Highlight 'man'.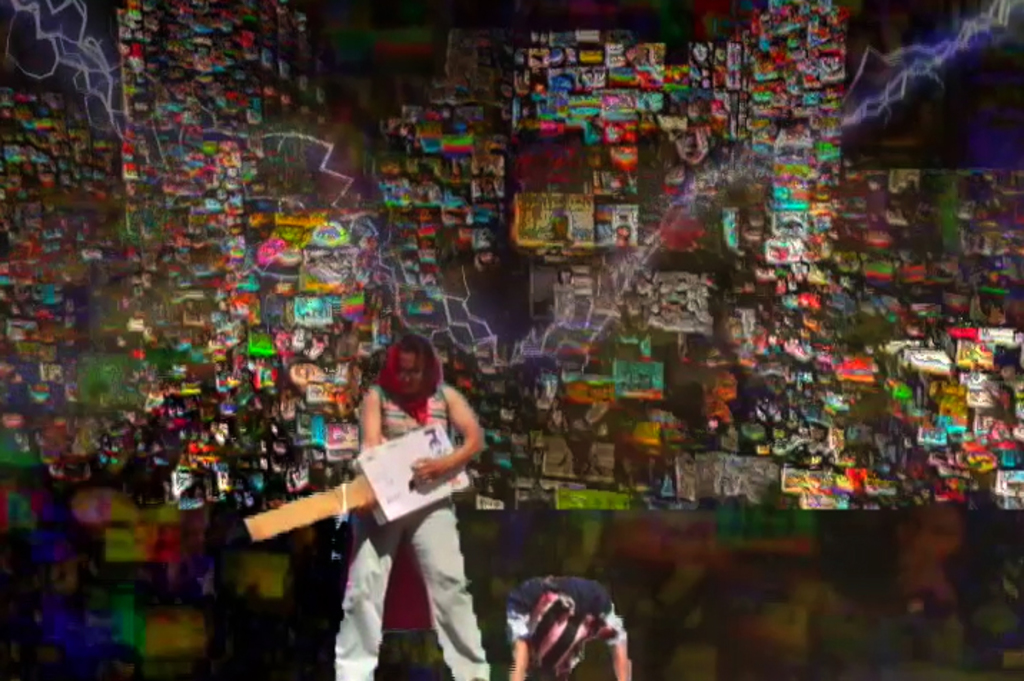
Highlighted region: [323,339,519,680].
